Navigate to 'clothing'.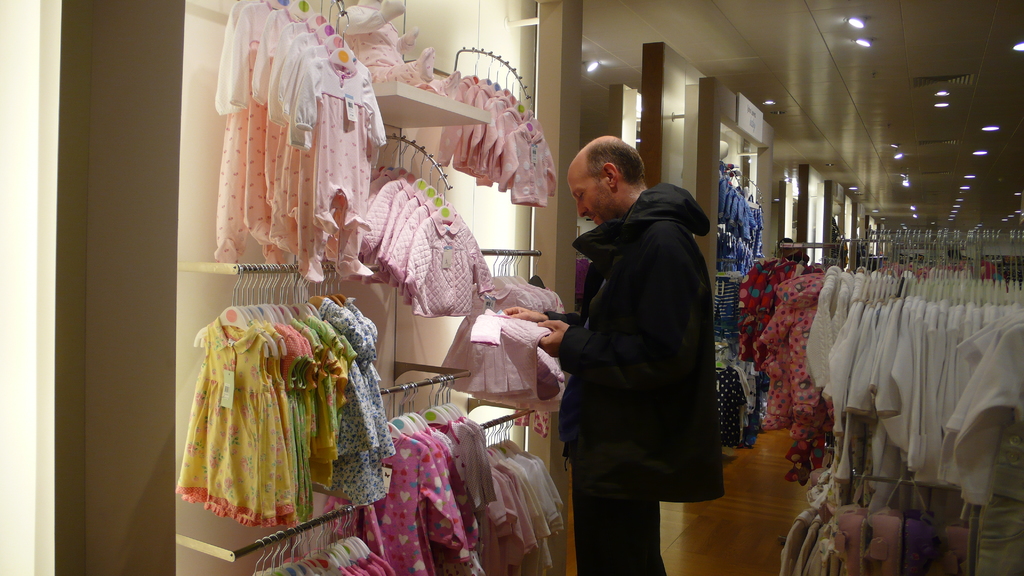
Navigation target: Rect(545, 183, 726, 575).
